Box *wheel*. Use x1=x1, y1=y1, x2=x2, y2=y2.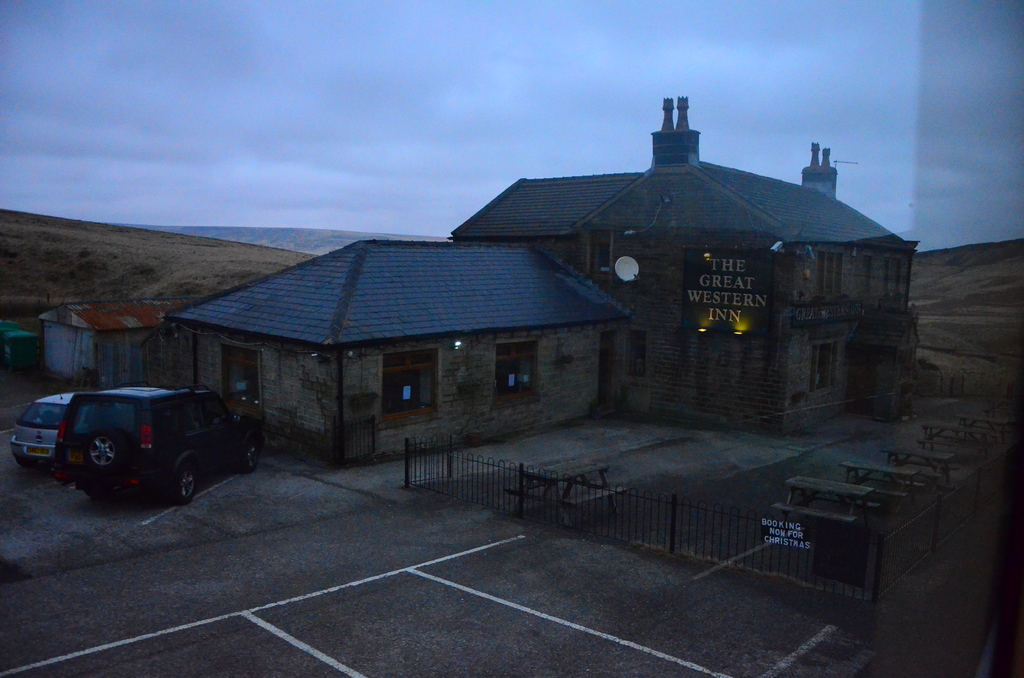
x1=168, y1=474, x2=196, y2=504.
